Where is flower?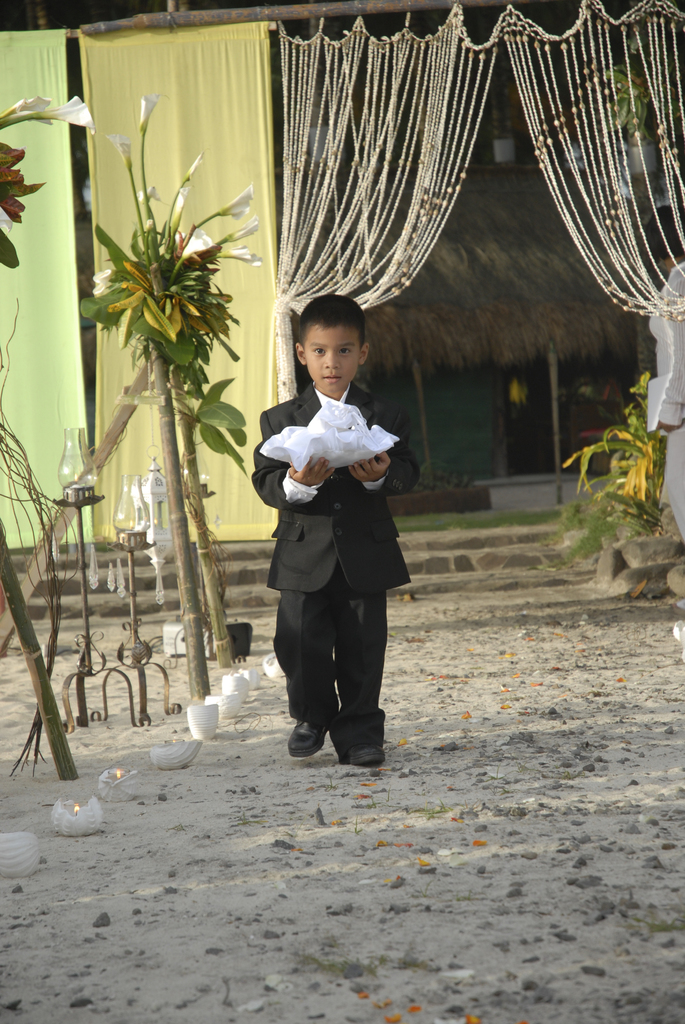
bbox=[219, 244, 263, 259].
